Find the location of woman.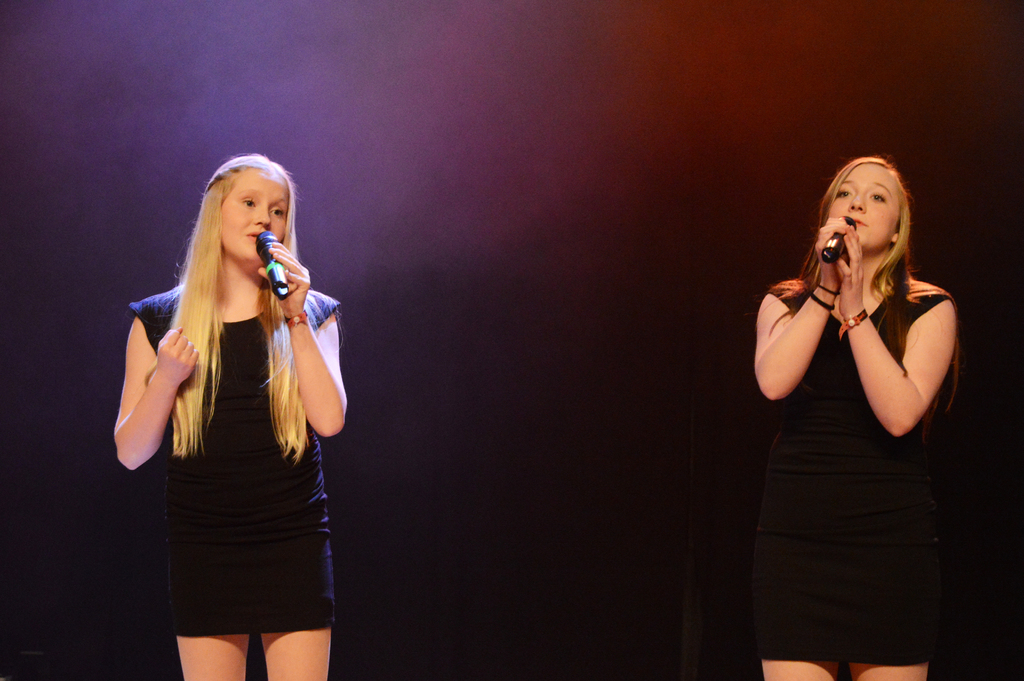
Location: bbox=(760, 154, 967, 680).
